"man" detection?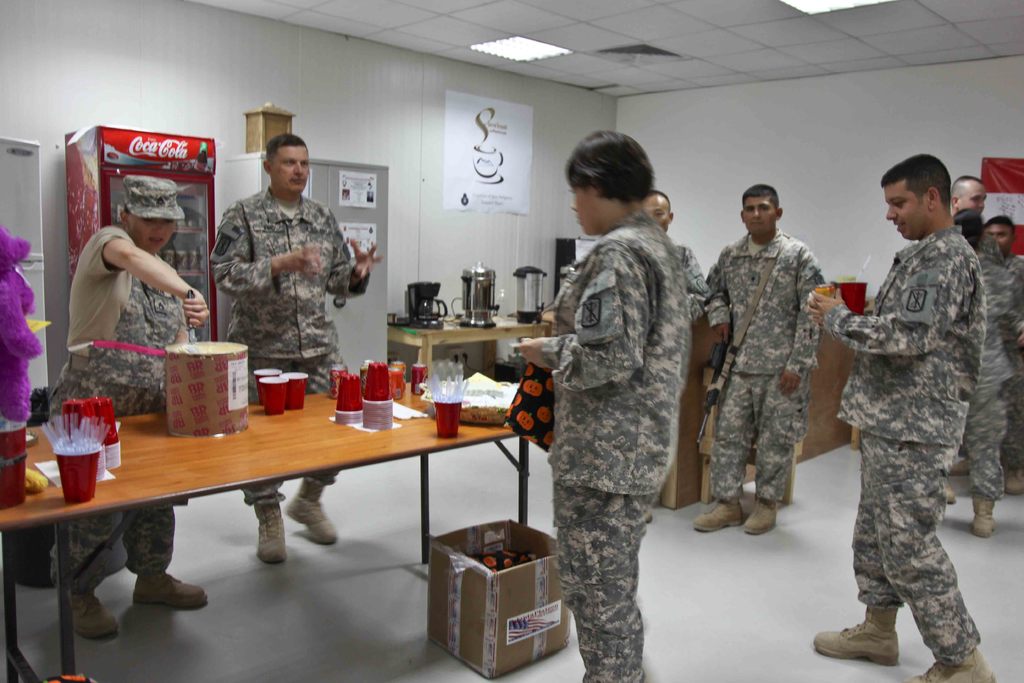
988,208,1023,495
